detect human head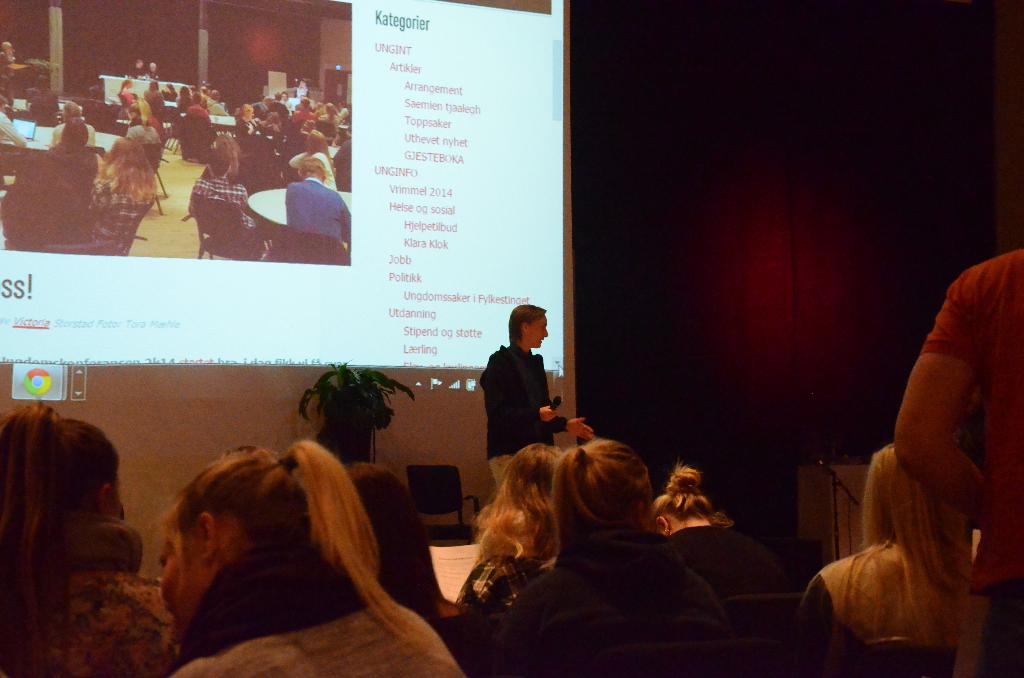
(left=44, top=416, right=125, bottom=523)
